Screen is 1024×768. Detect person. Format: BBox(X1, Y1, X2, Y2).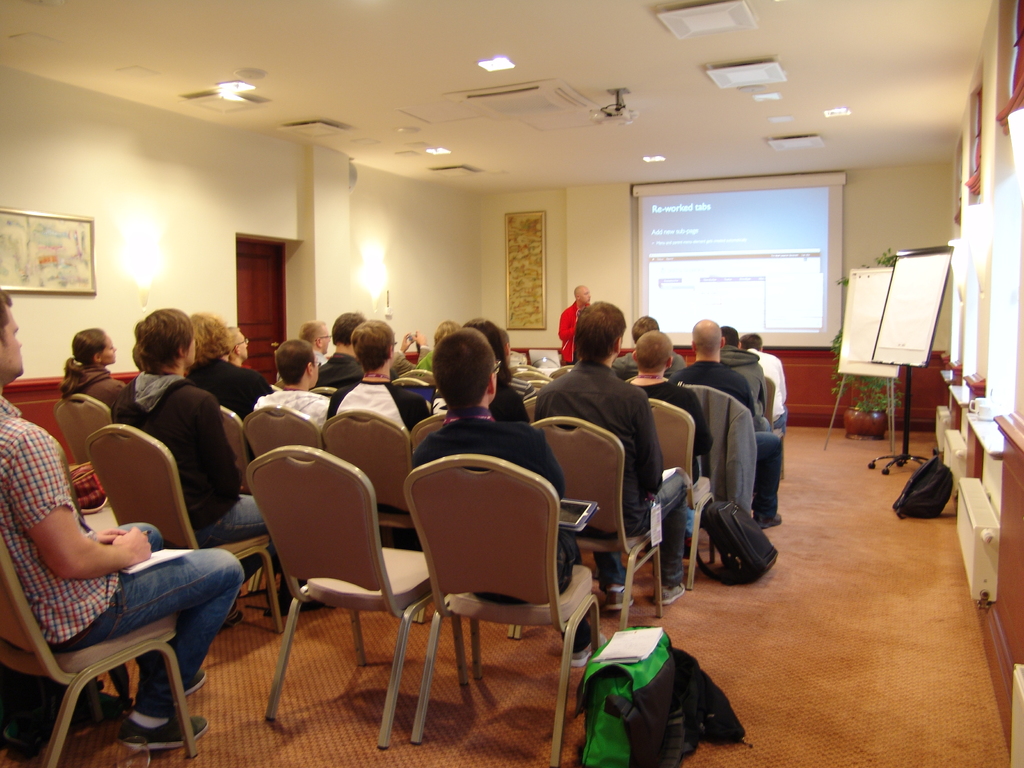
BBox(301, 321, 327, 369).
